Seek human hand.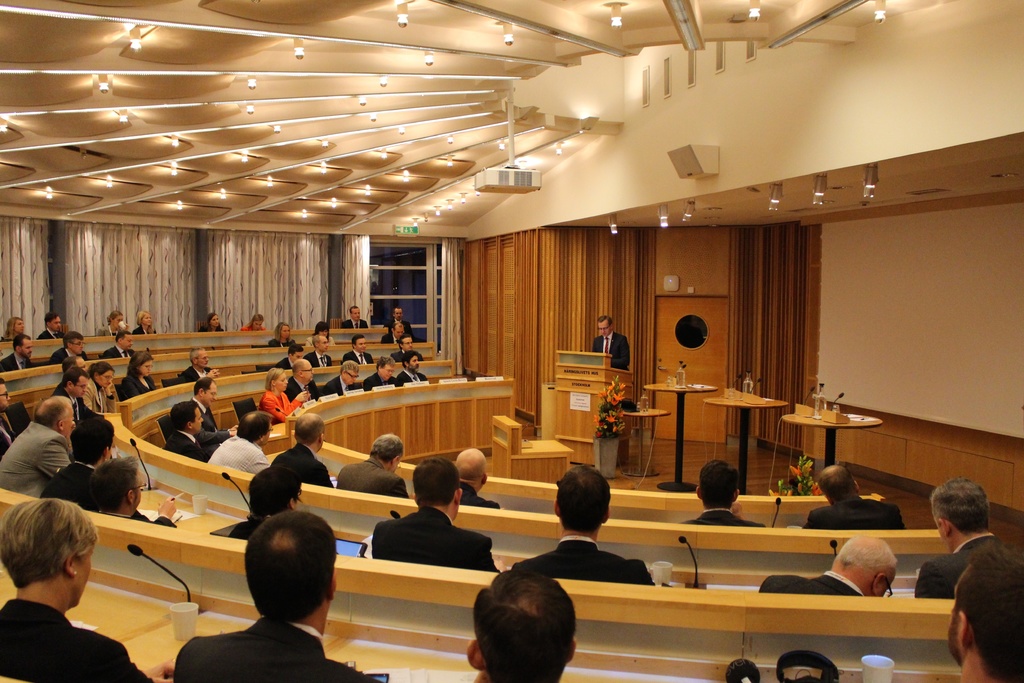
331 468 340 482.
